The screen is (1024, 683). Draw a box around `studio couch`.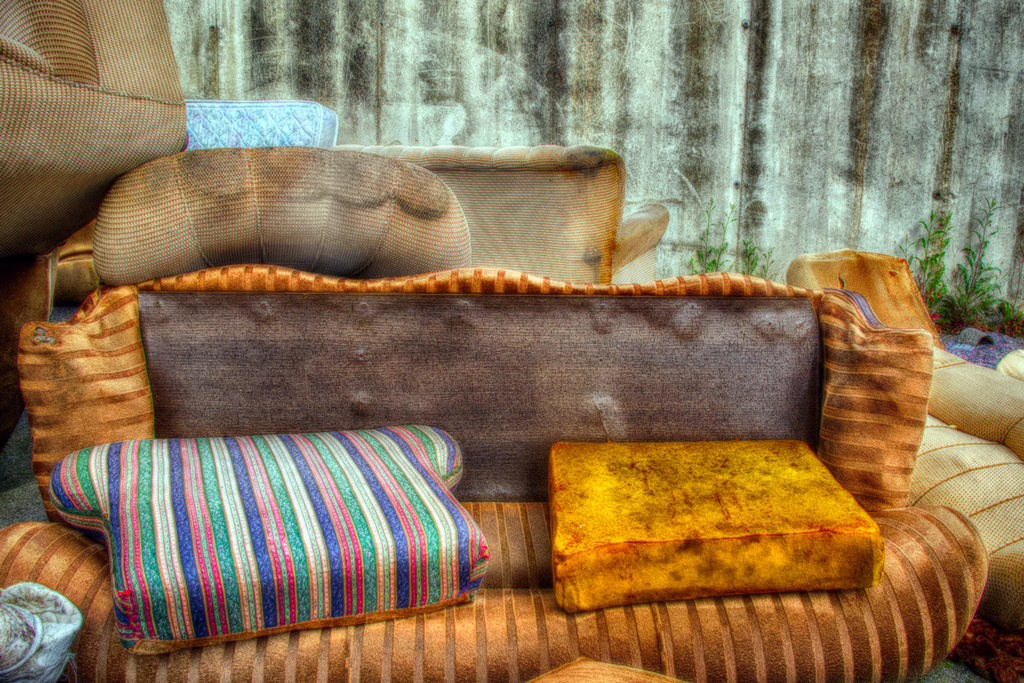
{"left": 0, "top": 264, "right": 990, "bottom": 682}.
